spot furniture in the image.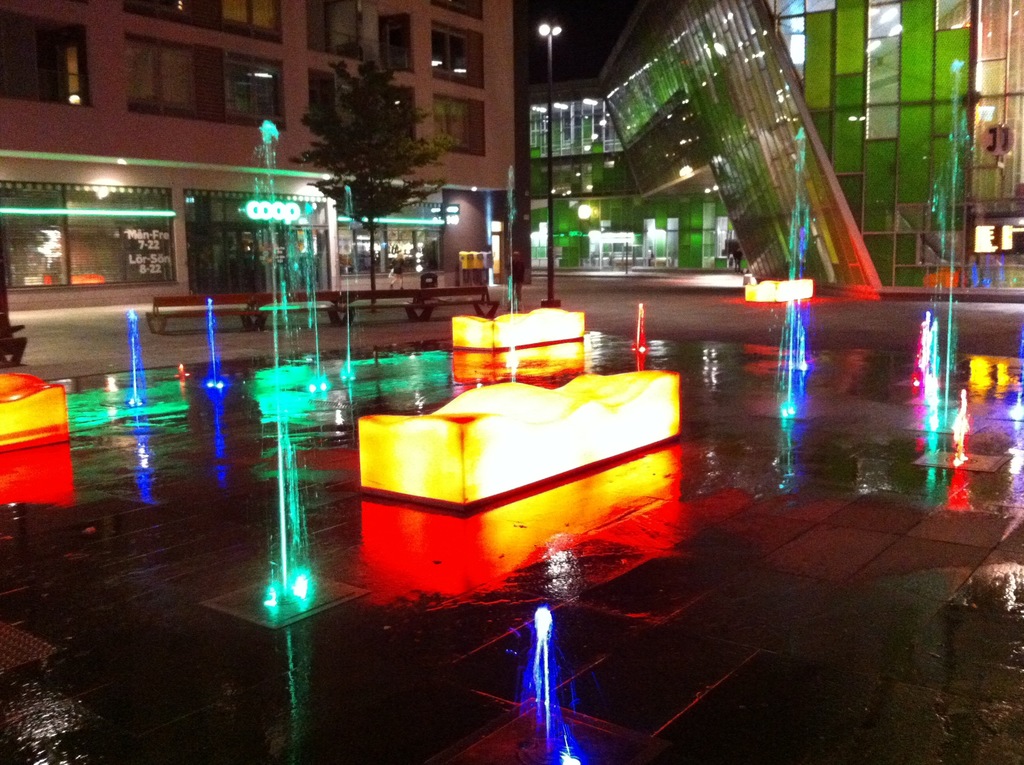
furniture found at <box>0,369,76,449</box>.
